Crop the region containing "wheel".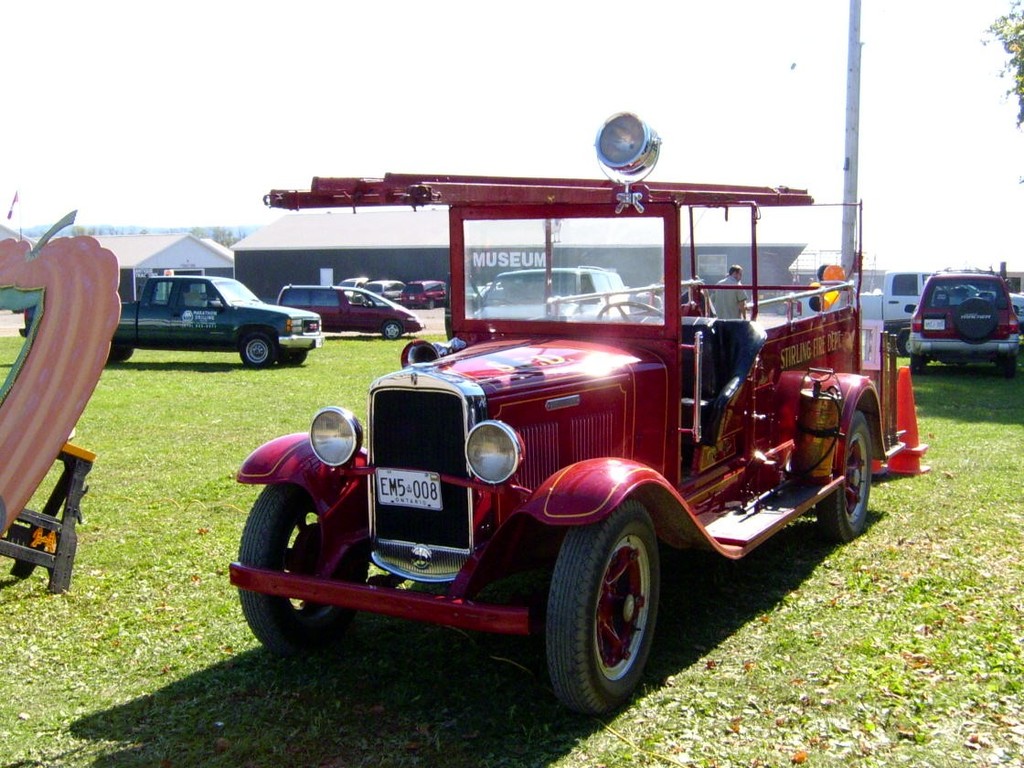
Crop region: BBox(820, 411, 874, 543).
